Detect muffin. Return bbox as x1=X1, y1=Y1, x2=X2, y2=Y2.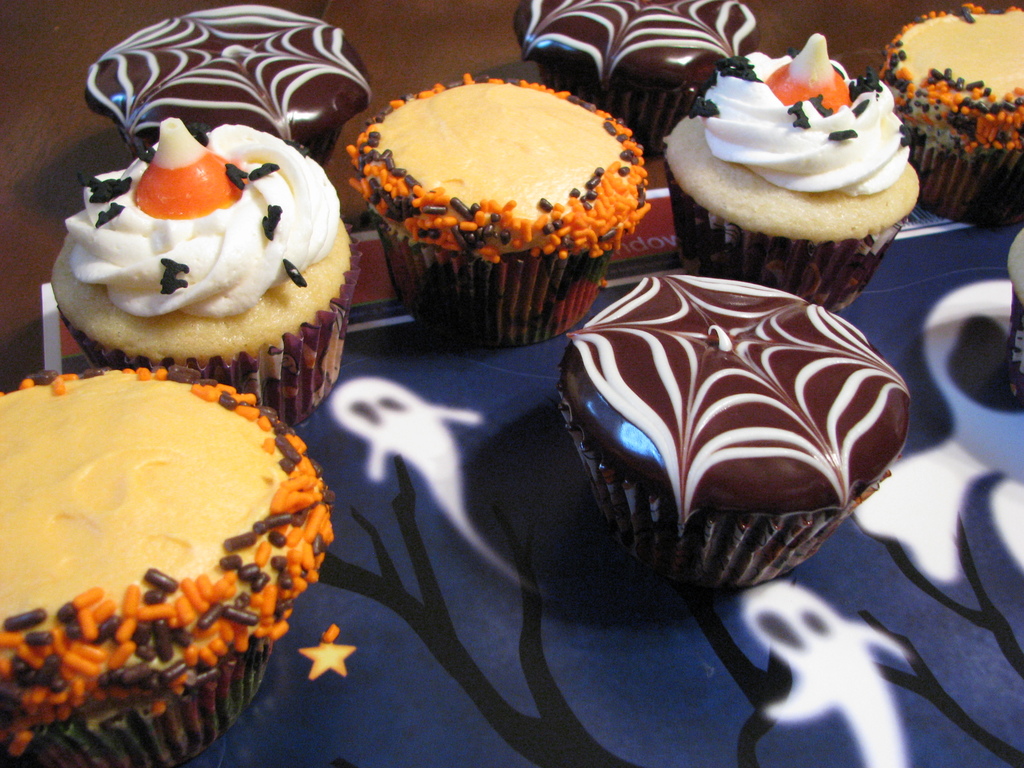
x1=556, y1=271, x2=913, y2=589.
